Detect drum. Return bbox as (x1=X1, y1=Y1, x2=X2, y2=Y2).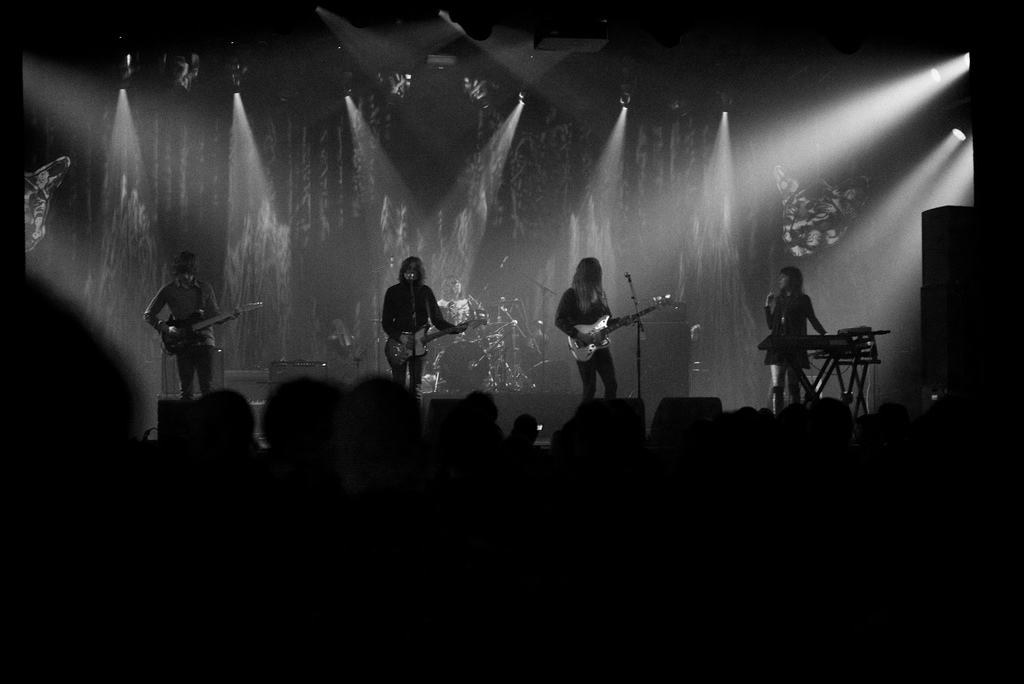
(x1=483, y1=320, x2=510, y2=345).
